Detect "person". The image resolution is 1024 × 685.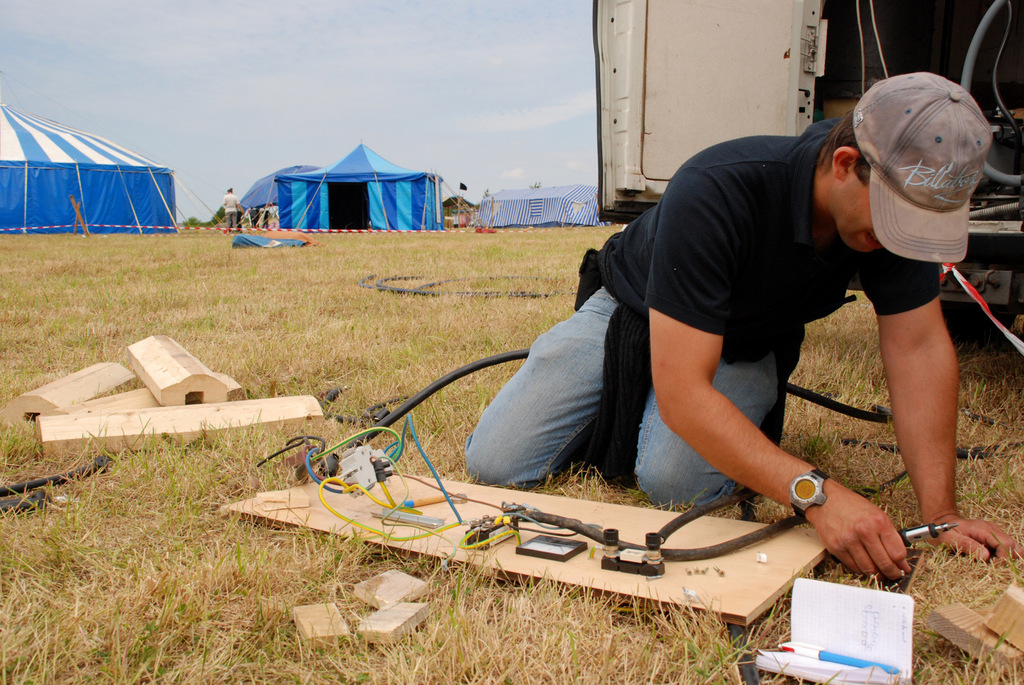
l=220, t=185, r=241, b=228.
